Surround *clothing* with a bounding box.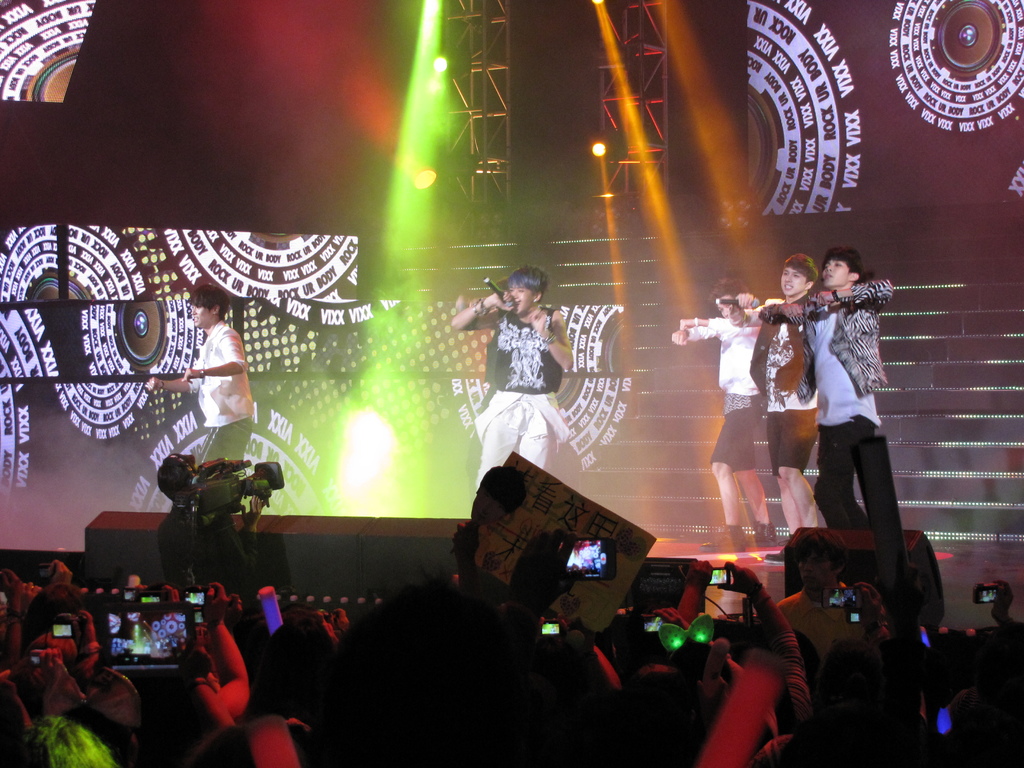
locate(681, 302, 767, 463).
